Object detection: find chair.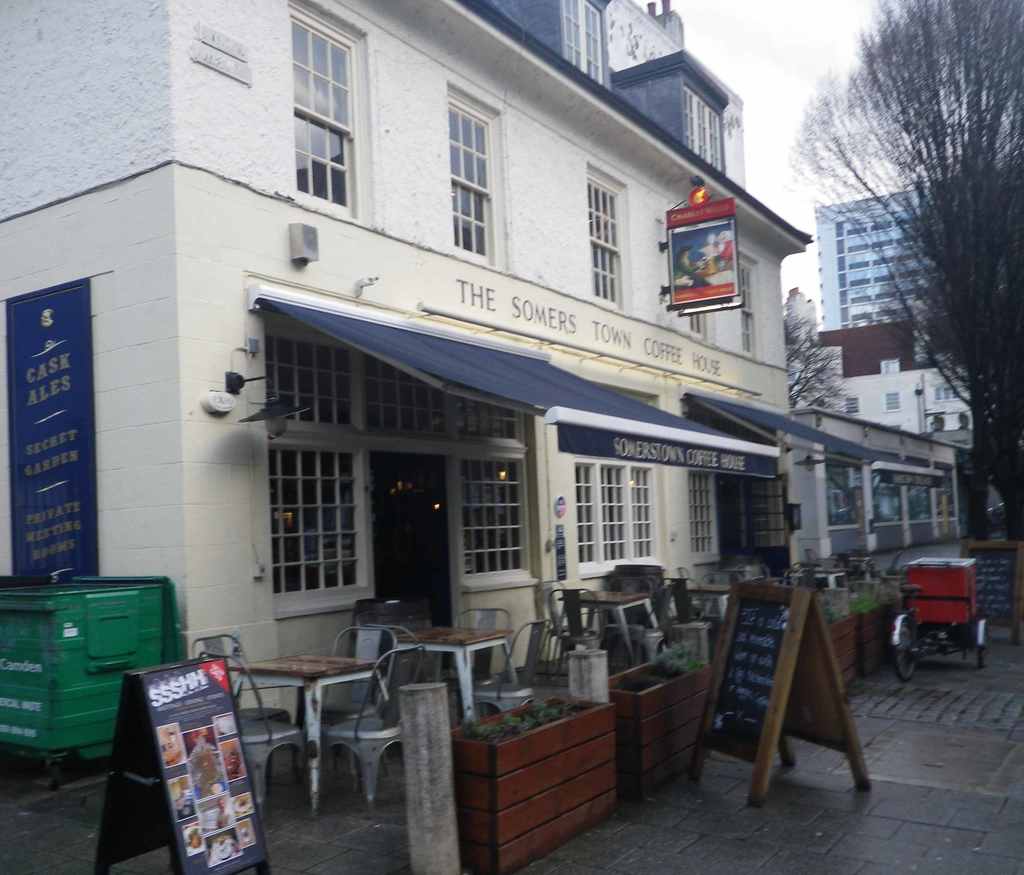
{"x1": 442, "y1": 605, "x2": 511, "y2": 728}.
